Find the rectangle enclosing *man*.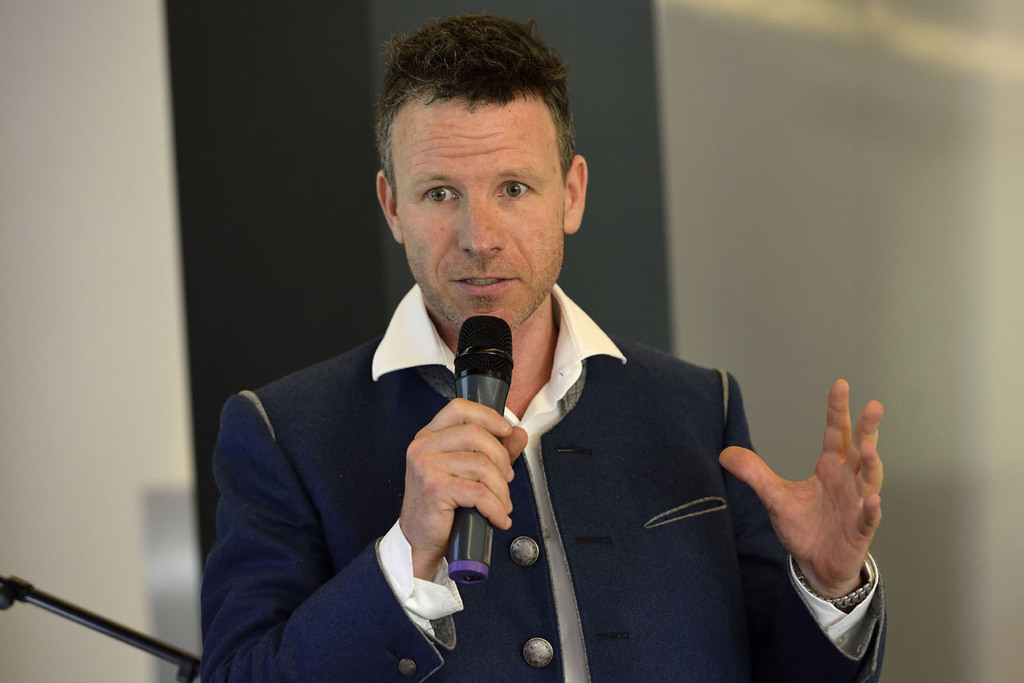
pyautogui.locateOnScreen(360, 138, 812, 667).
